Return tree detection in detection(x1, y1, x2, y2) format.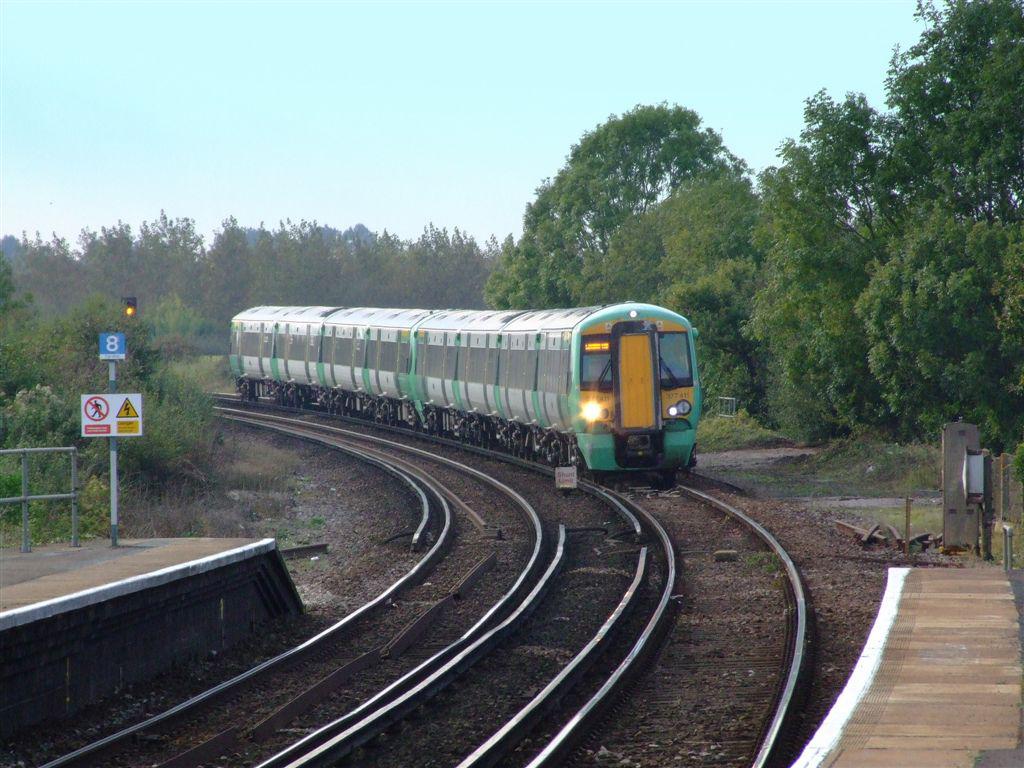
detection(486, 133, 638, 304).
